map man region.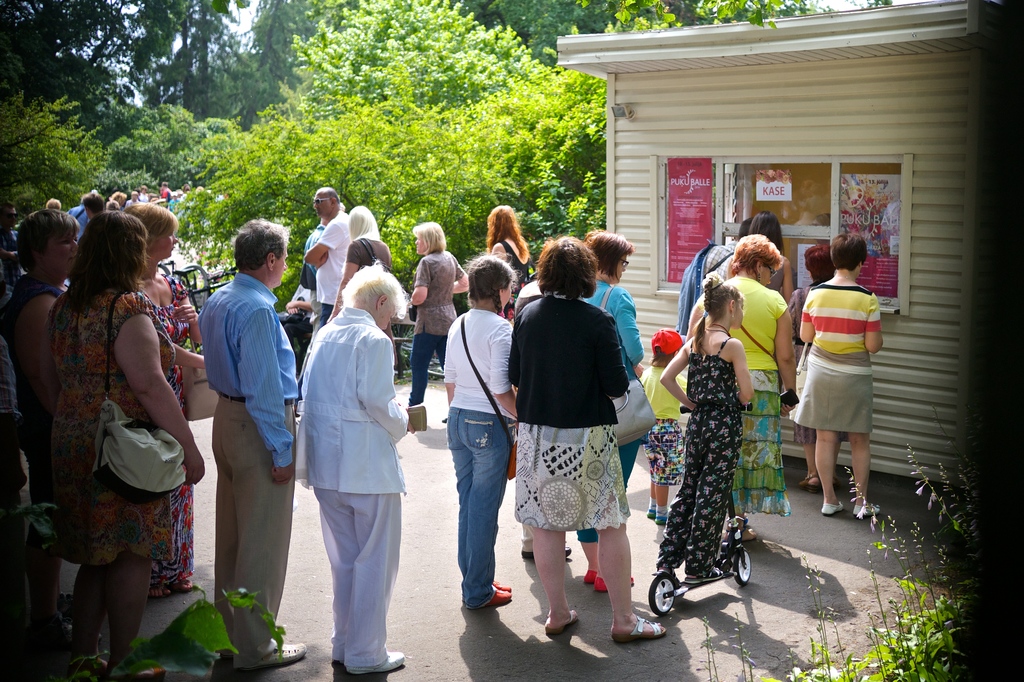
Mapped to [left=308, top=186, right=354, bottom=320].
